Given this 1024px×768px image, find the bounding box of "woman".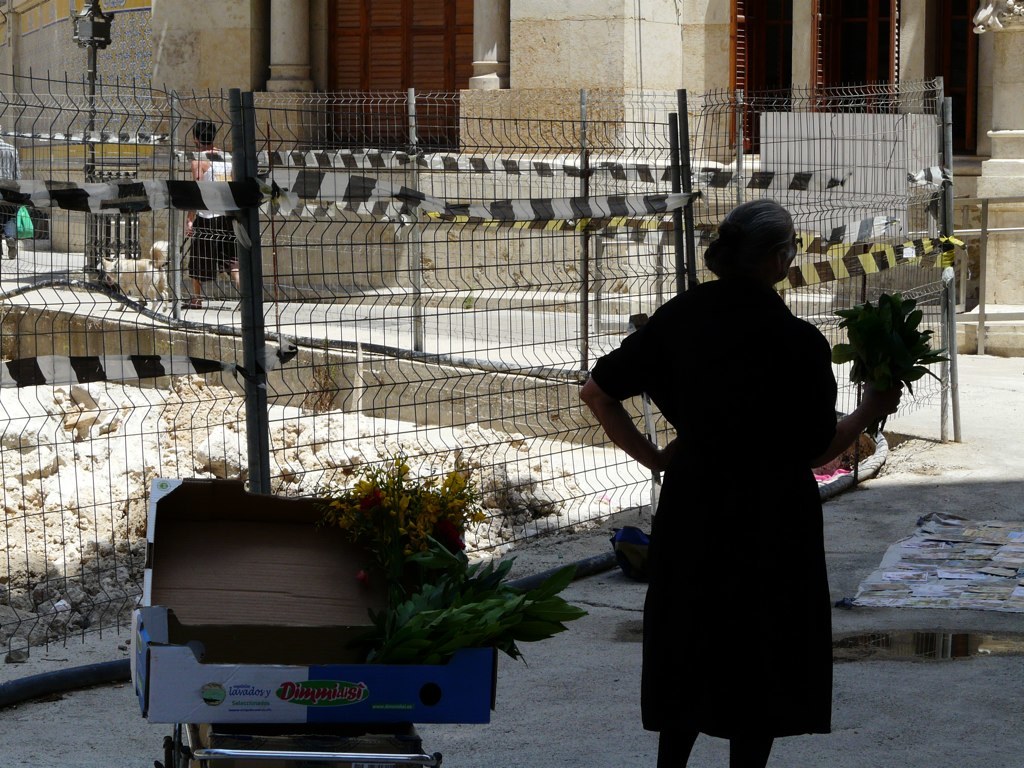
detection(600, 193, 860, 762).
